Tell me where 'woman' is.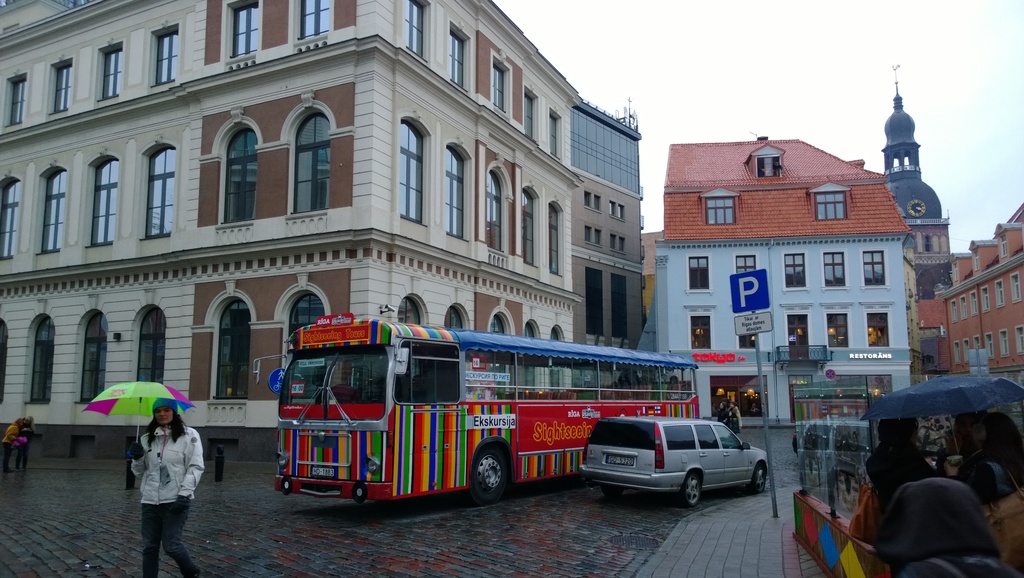
'woman' is at (16, 417, 38, 472).
